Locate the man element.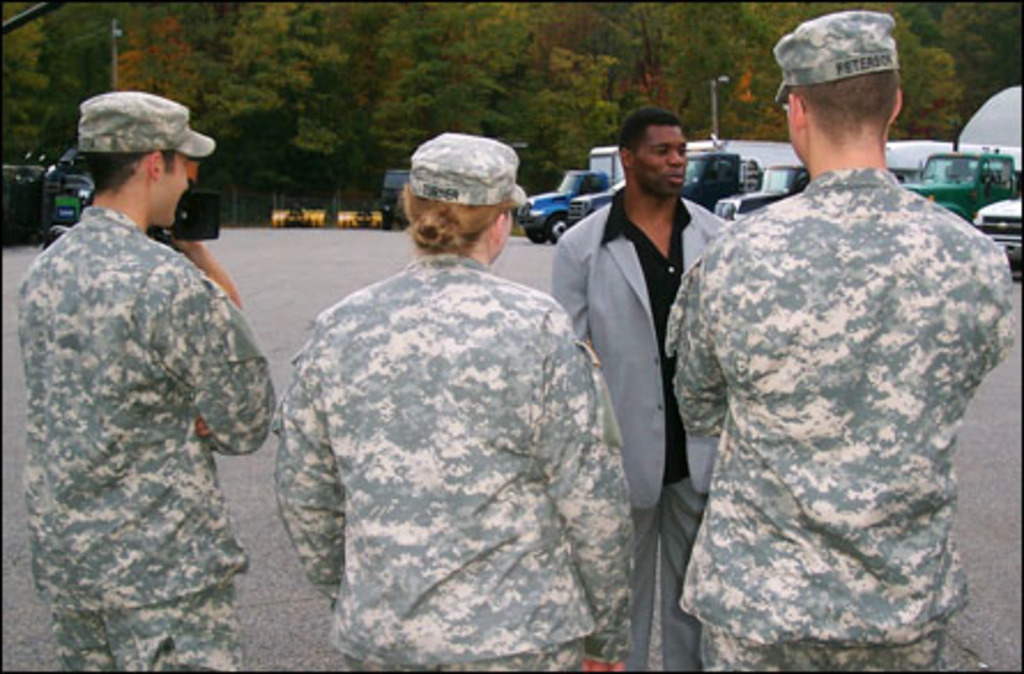
Element bbox: {"x1": 658, "y1": 5, "x2": 1017, "y2": 672}.
